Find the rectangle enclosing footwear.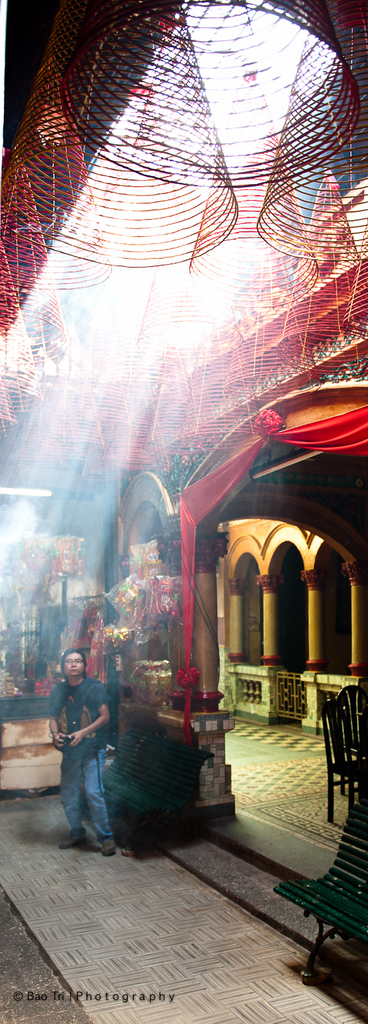
58/827/84/847.
